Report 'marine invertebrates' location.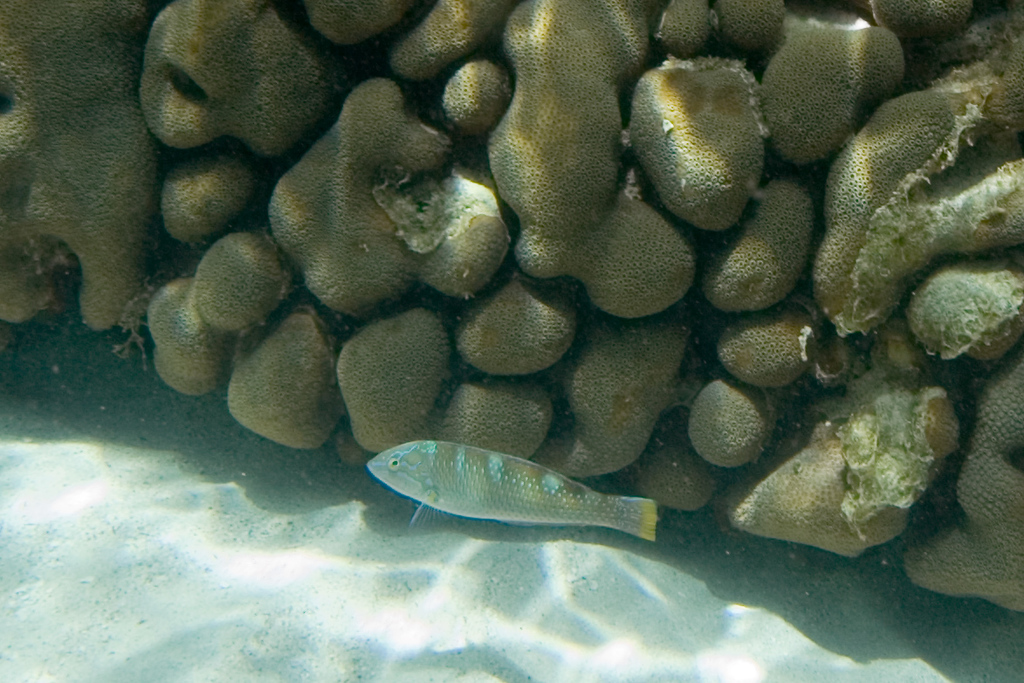
Report: bbox(632, 38, 775, 250).
